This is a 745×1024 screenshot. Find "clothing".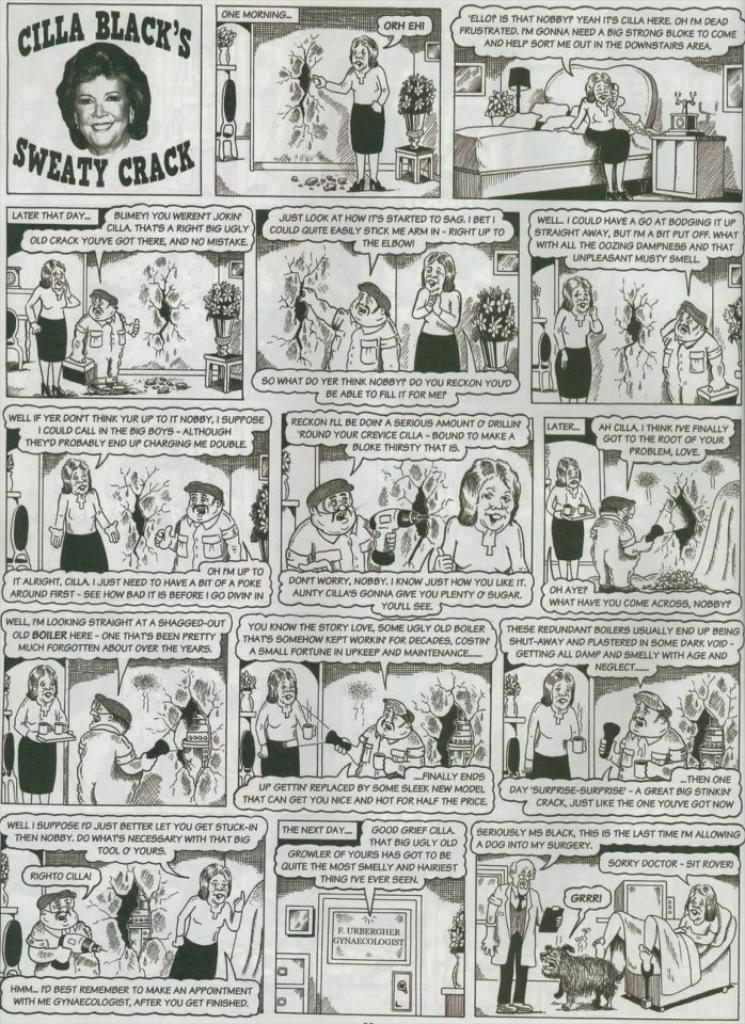
Bounding box: <region>661, 329, 723, 403</region>.
